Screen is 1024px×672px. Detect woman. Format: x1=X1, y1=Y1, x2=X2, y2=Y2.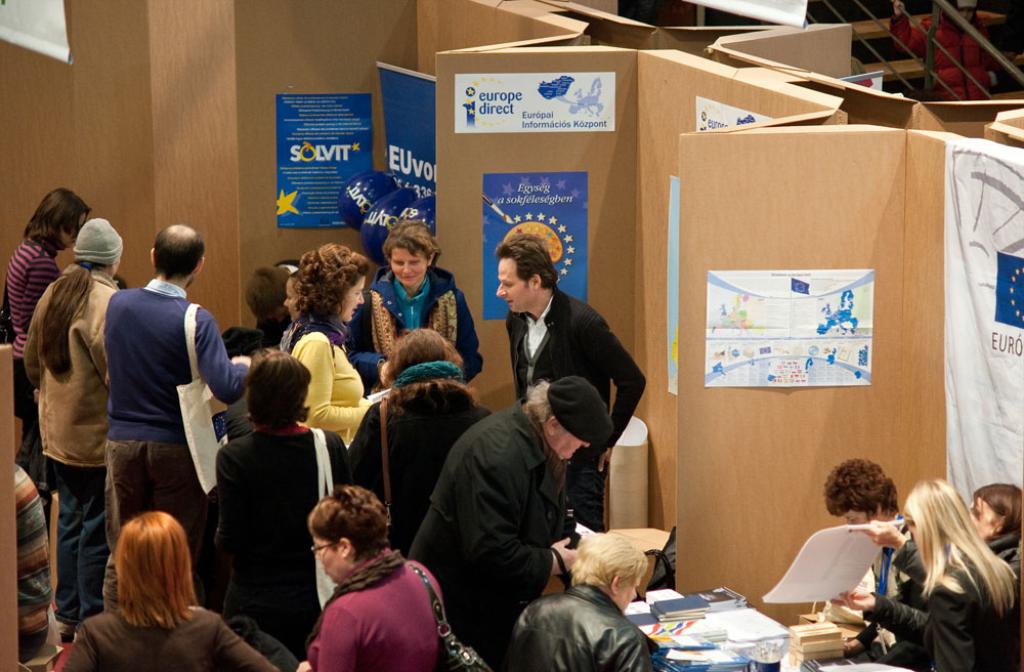
x1=73, y1=498, x2=223, y2=663.
